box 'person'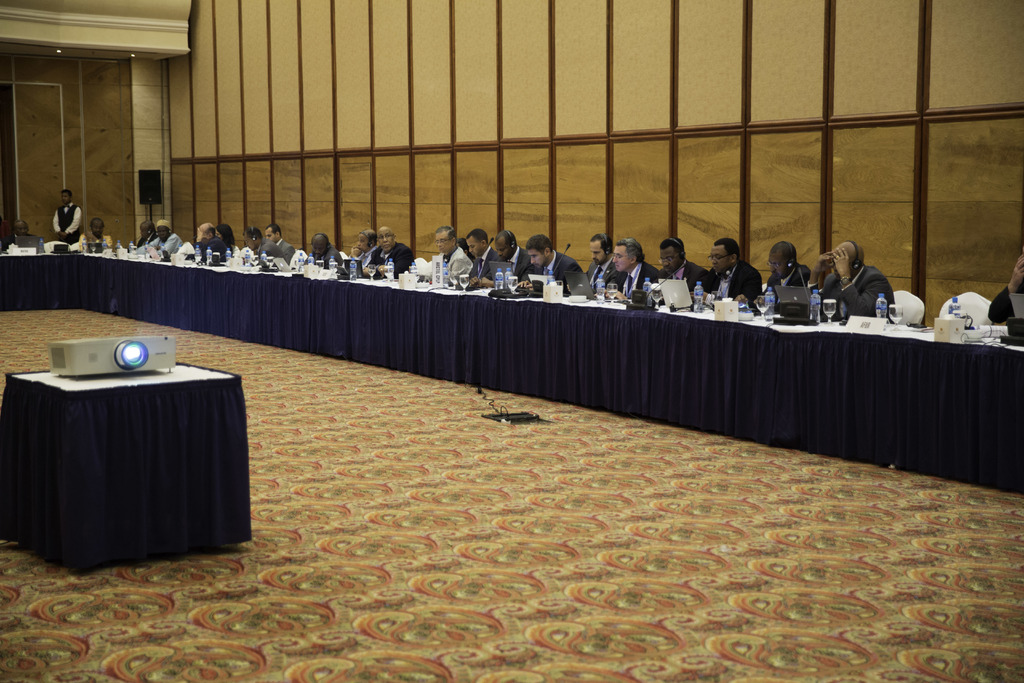
458:236:481:267
